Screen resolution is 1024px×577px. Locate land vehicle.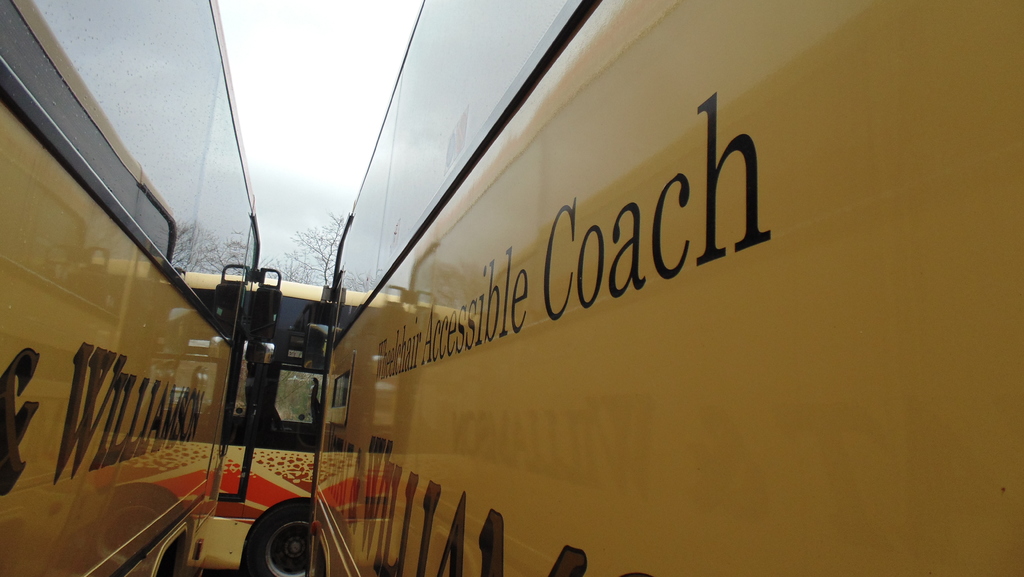
(x1=312, y1=0, x2=1023, y2=576).
